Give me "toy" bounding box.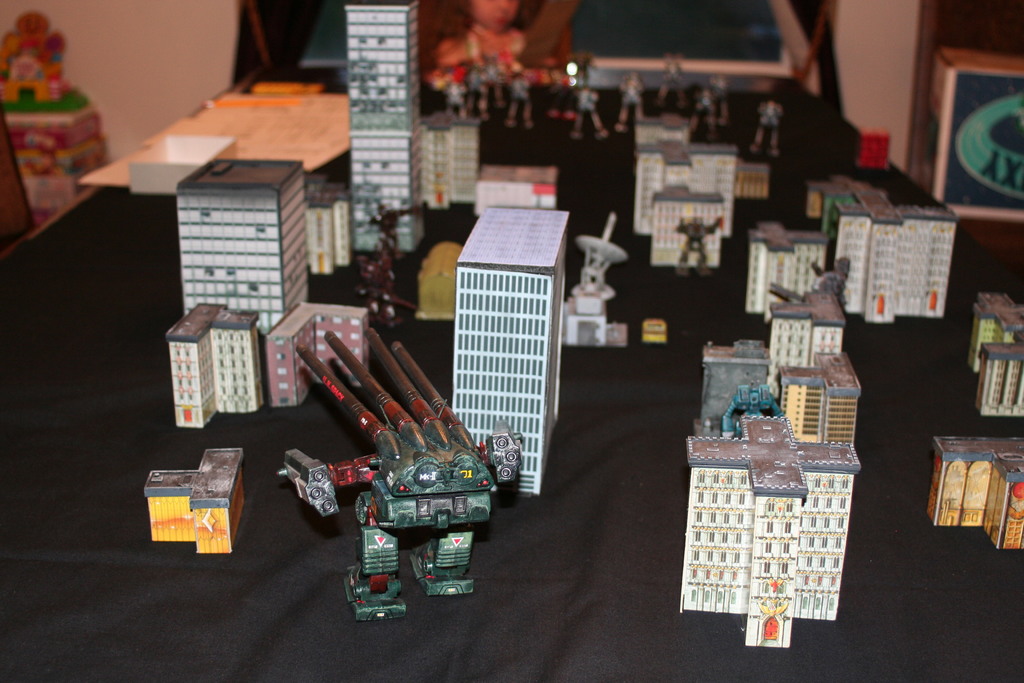
l=264, t=304, r=367, b=404.
